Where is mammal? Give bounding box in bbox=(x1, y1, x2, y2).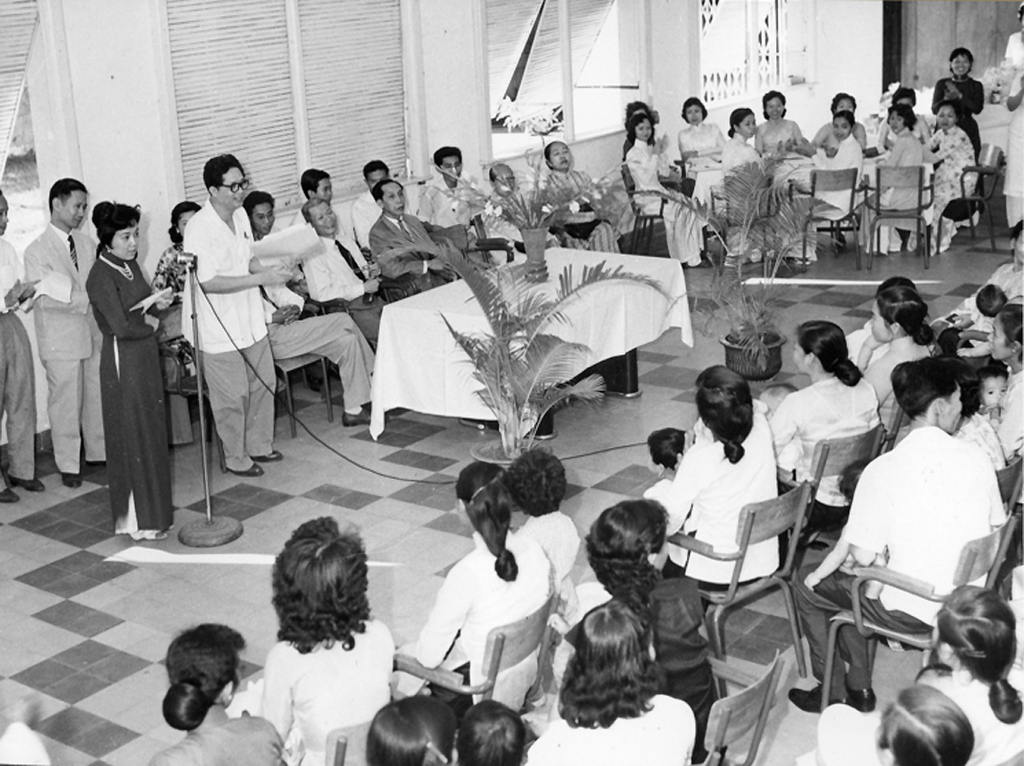
bbox=(759, 89, 801, 166).
